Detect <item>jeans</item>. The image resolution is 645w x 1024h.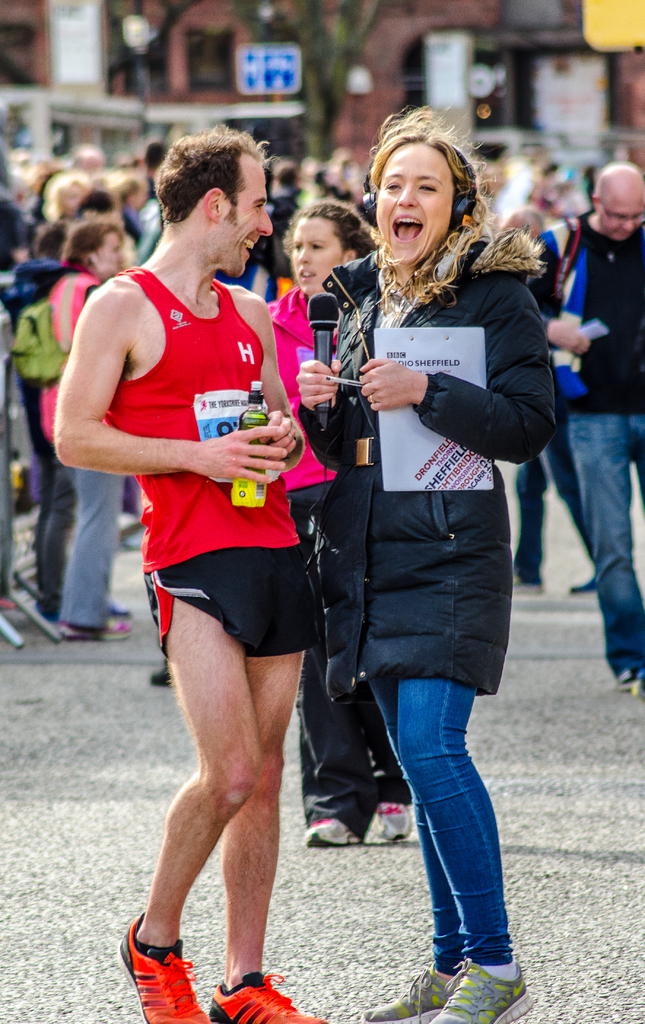
372 676 514 977.
